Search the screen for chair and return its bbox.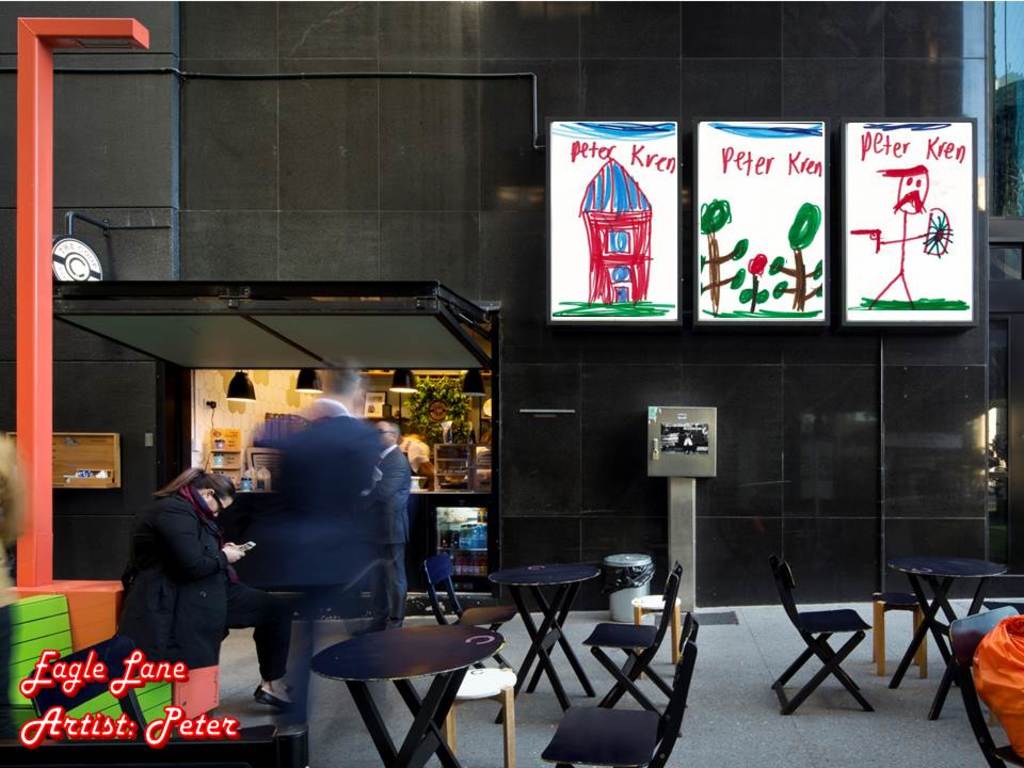
Found: <region>579, 562, 692, 740</region>.
